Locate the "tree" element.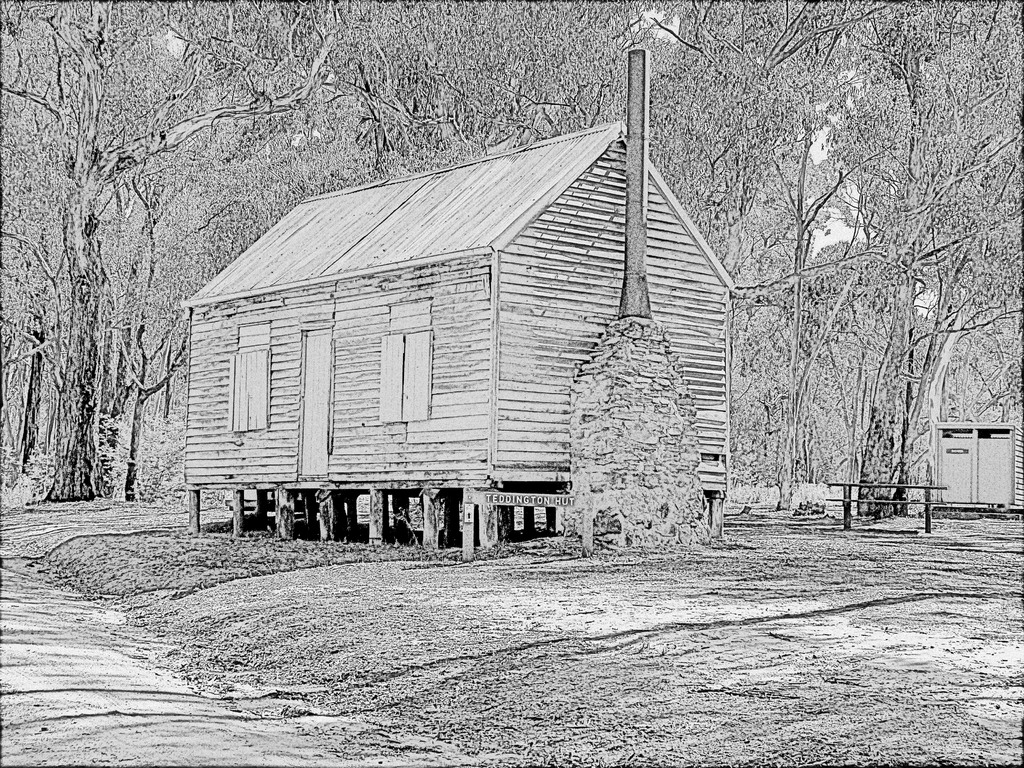
Element bbox: [left=383, top=0, right=872, bottom=512].
